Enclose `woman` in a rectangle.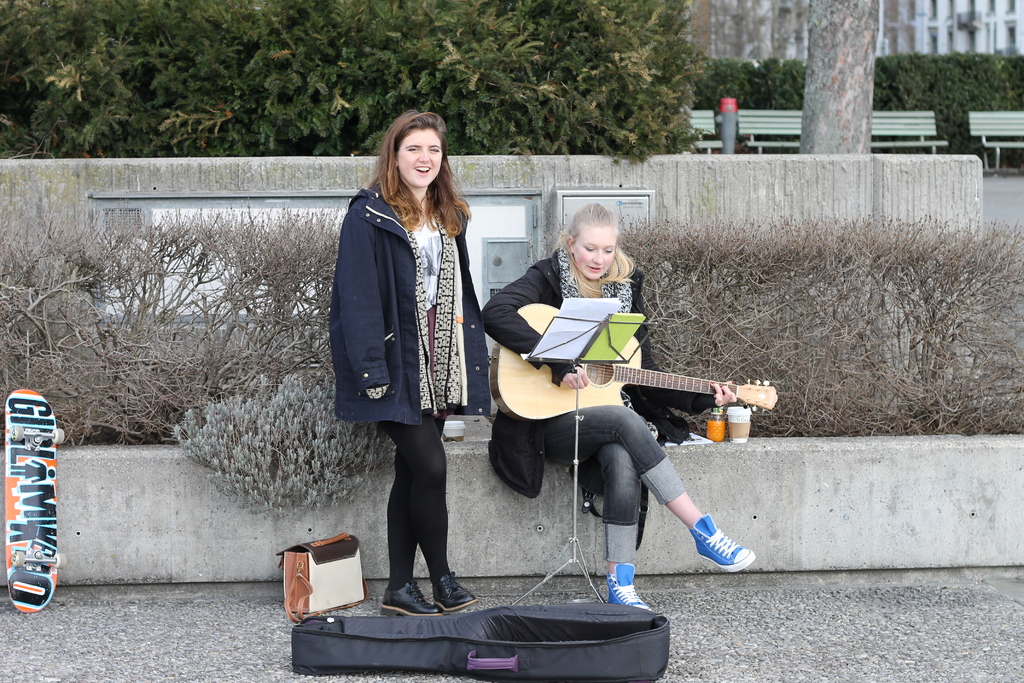
[x1=329, y1=108, x2=490, y2=624].
